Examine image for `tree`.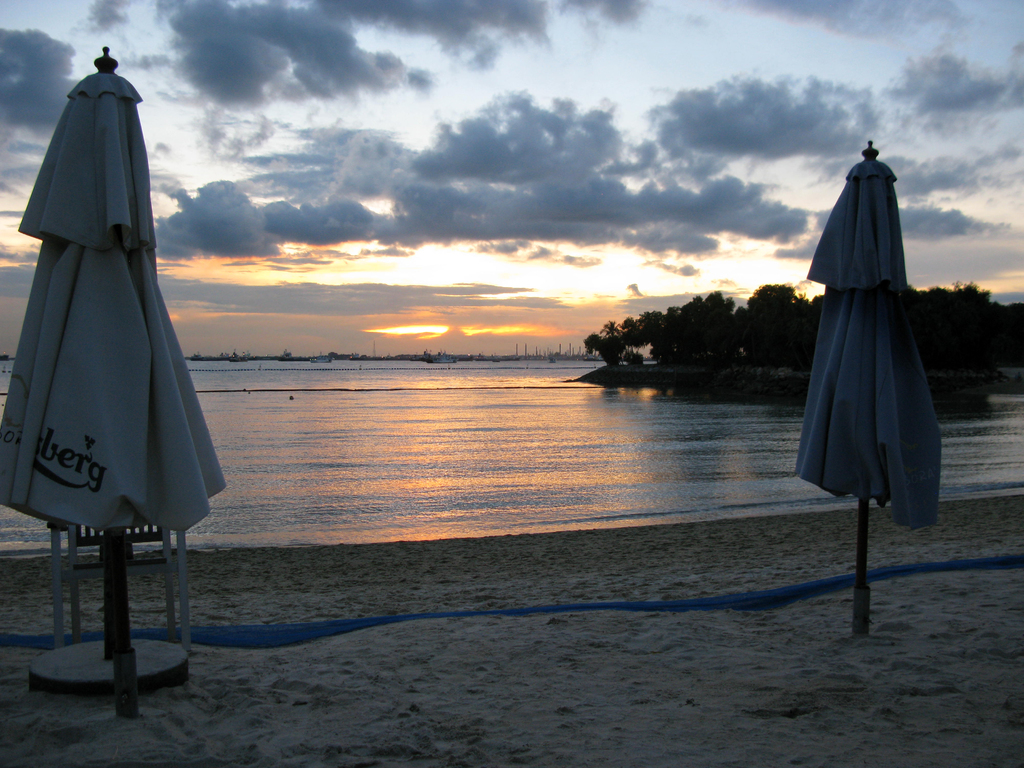
Examination result: [left=721, top=287, right=804, bottom=377].
